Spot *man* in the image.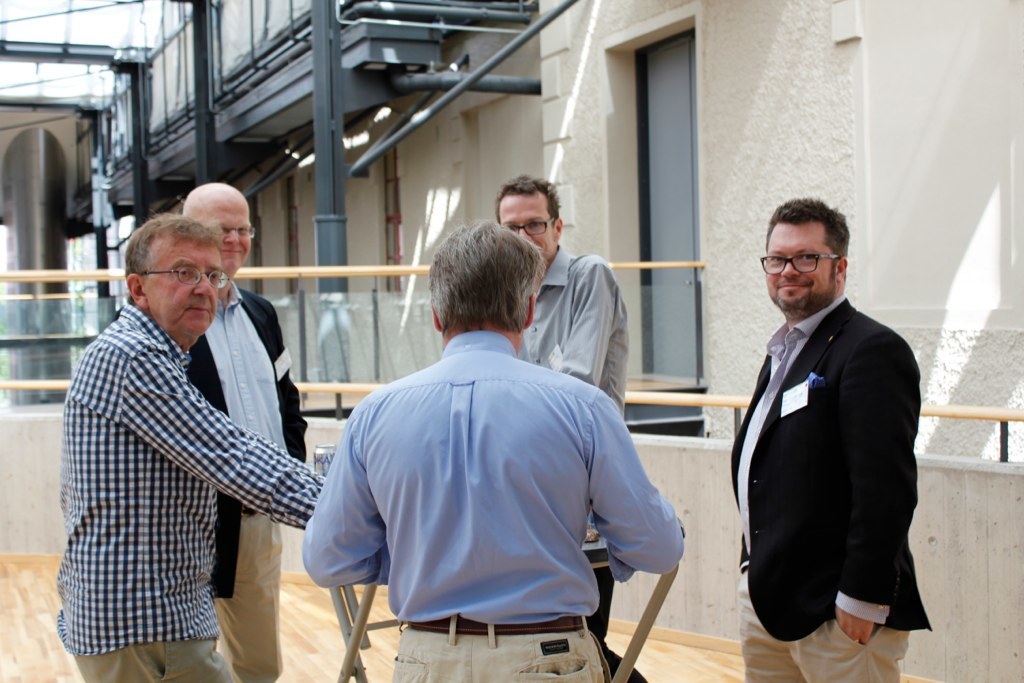
*man* found at x1=722, y1=189, x2=944, y2=682.
